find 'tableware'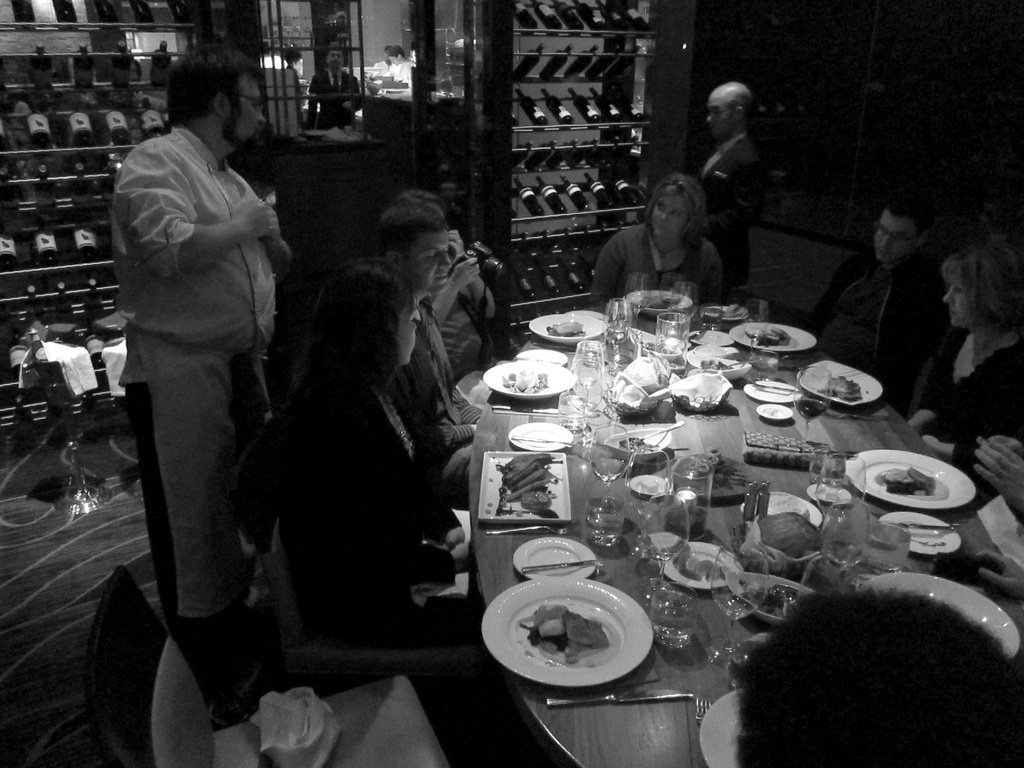
[left=742, top=380, right=803, bottom=404]
